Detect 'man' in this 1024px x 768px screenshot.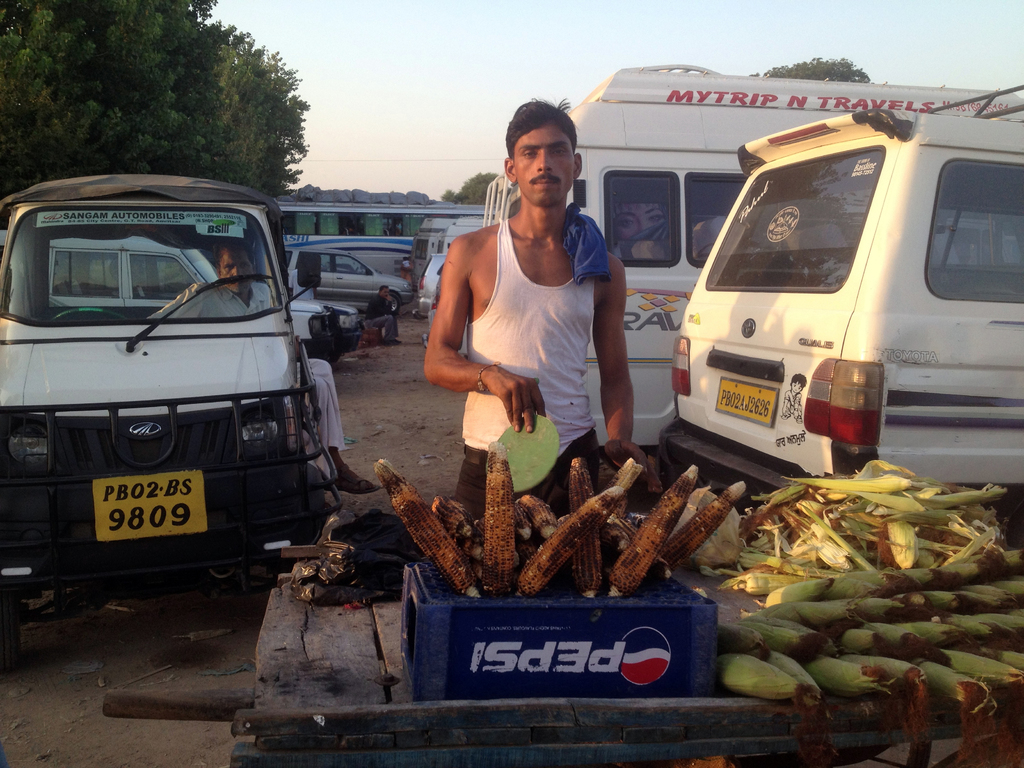
Detection: select_region(420, 125, 645, 507).
